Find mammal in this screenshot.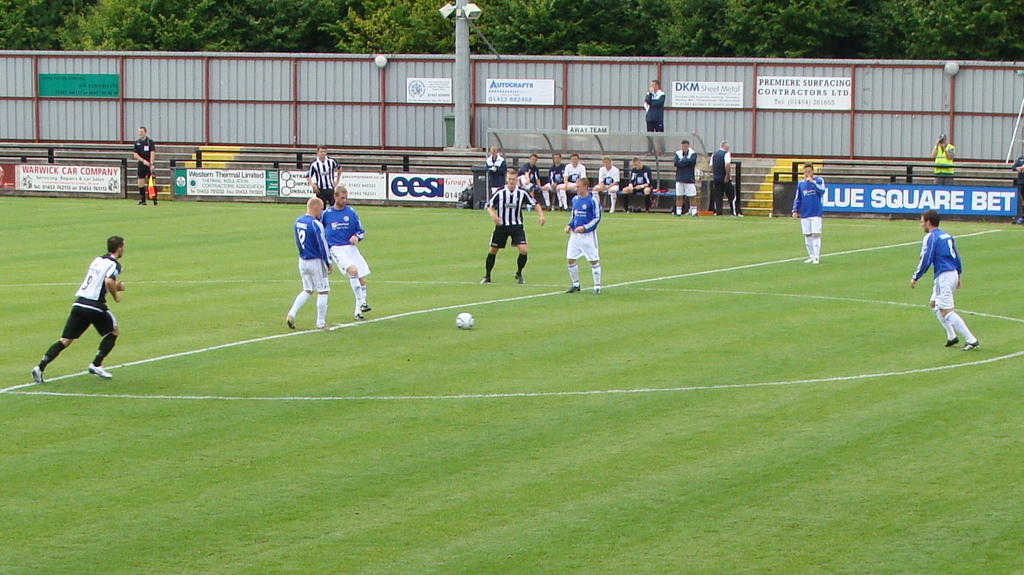
The bounding box for mammal is [1014, 153, 1023, 226].
